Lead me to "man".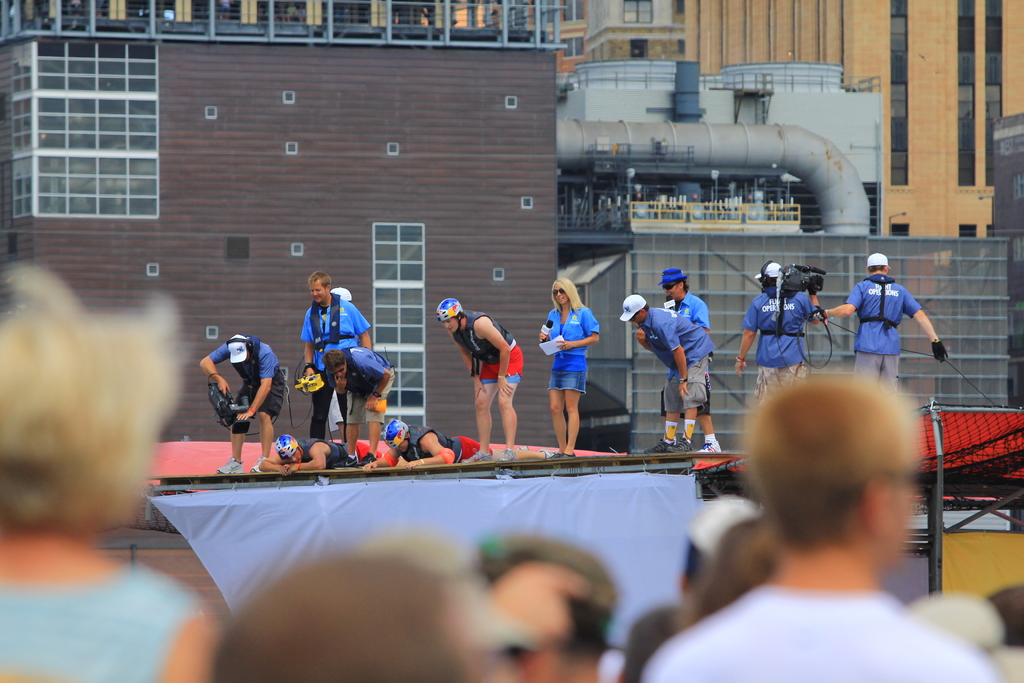
Lead to 641:358:986:682.
